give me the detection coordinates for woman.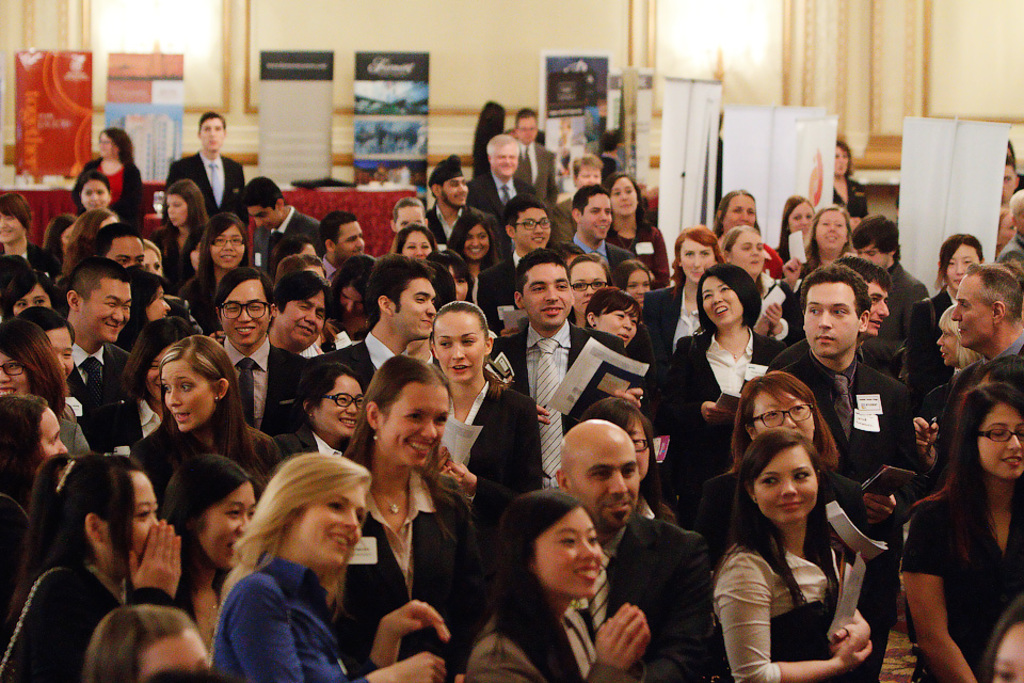
574, 392, 682, 530.
